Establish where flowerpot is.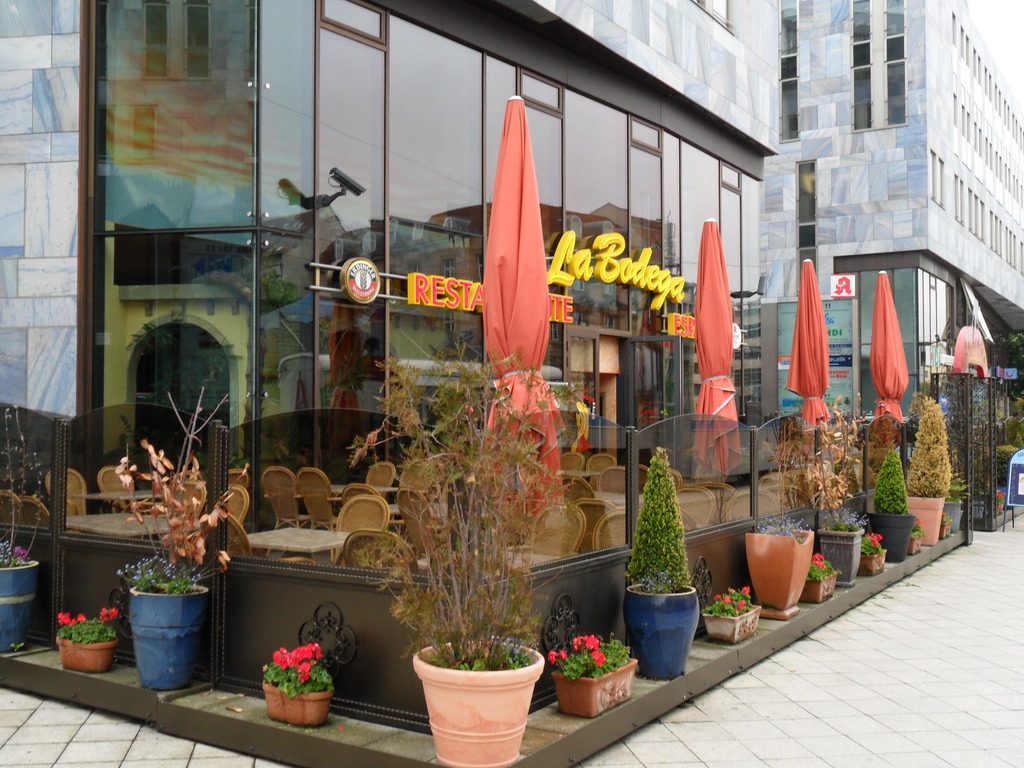
Established at bbox=[0, 561, 34, 651].
